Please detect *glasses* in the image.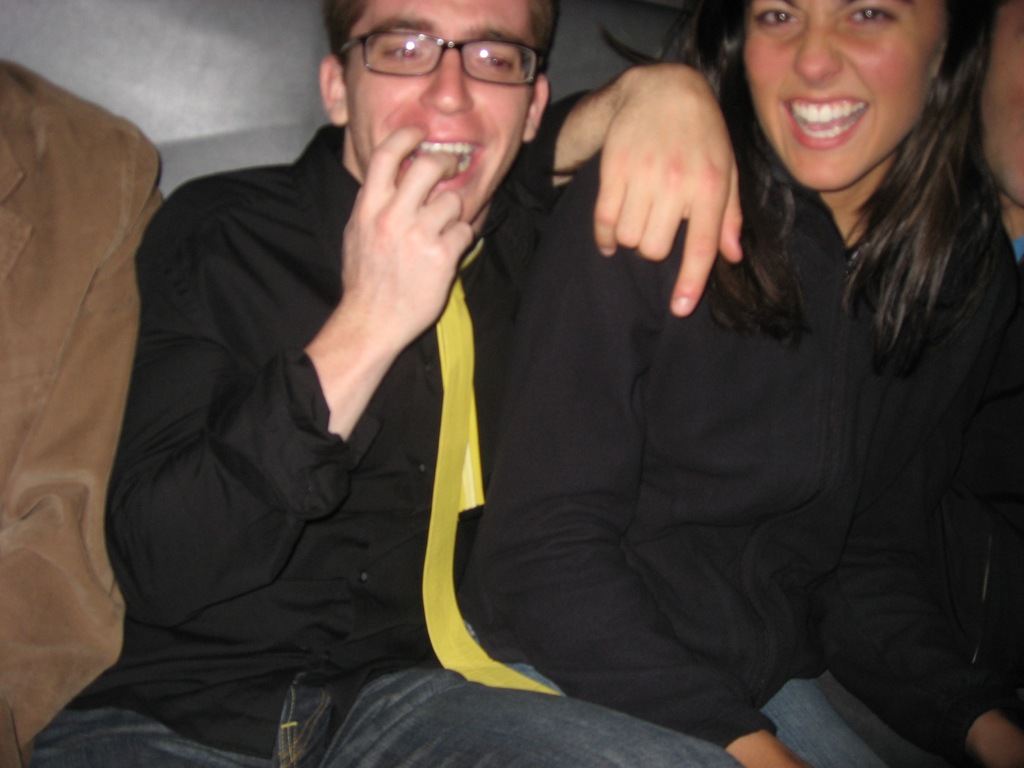
bbox=(340, 15, 544, 77).
